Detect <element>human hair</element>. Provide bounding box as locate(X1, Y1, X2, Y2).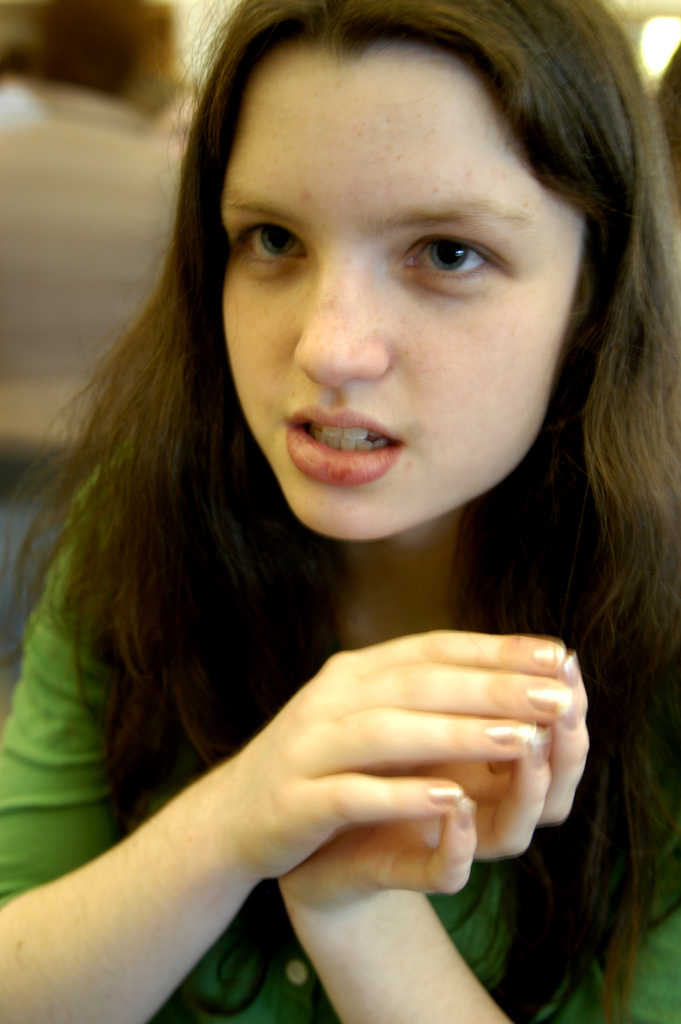
locate(5, 0, 680, 1018).
